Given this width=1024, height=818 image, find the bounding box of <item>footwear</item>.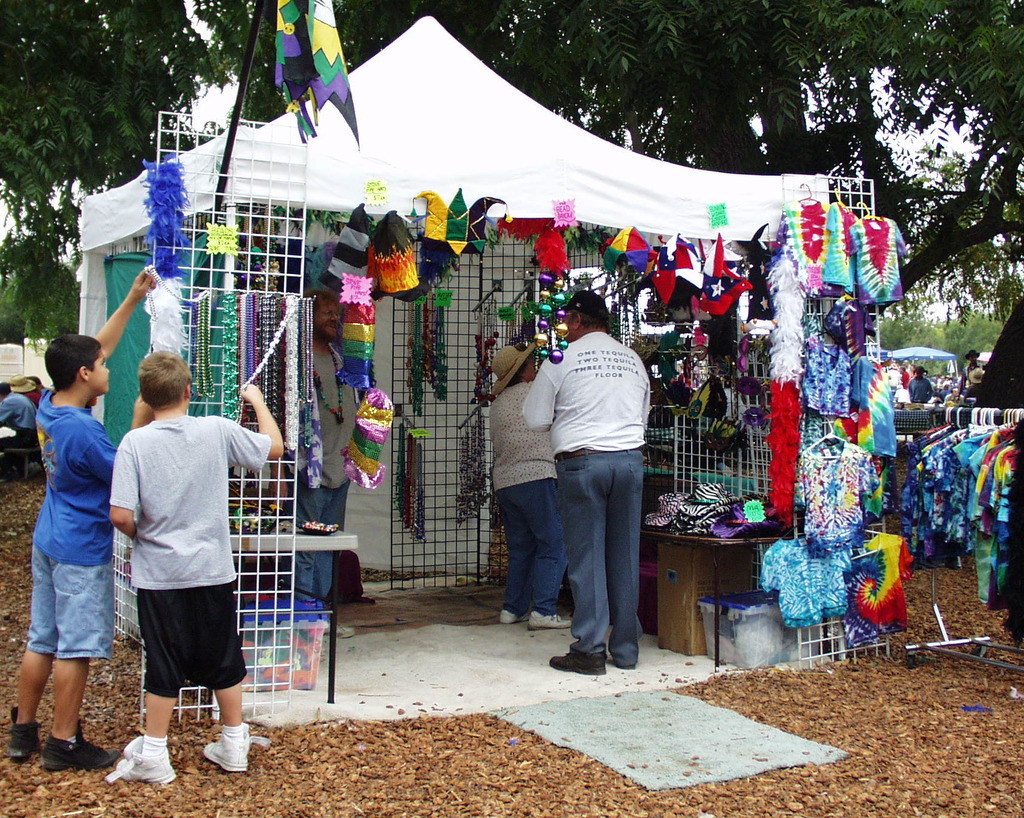
rect(37, 716, 115, 772).
